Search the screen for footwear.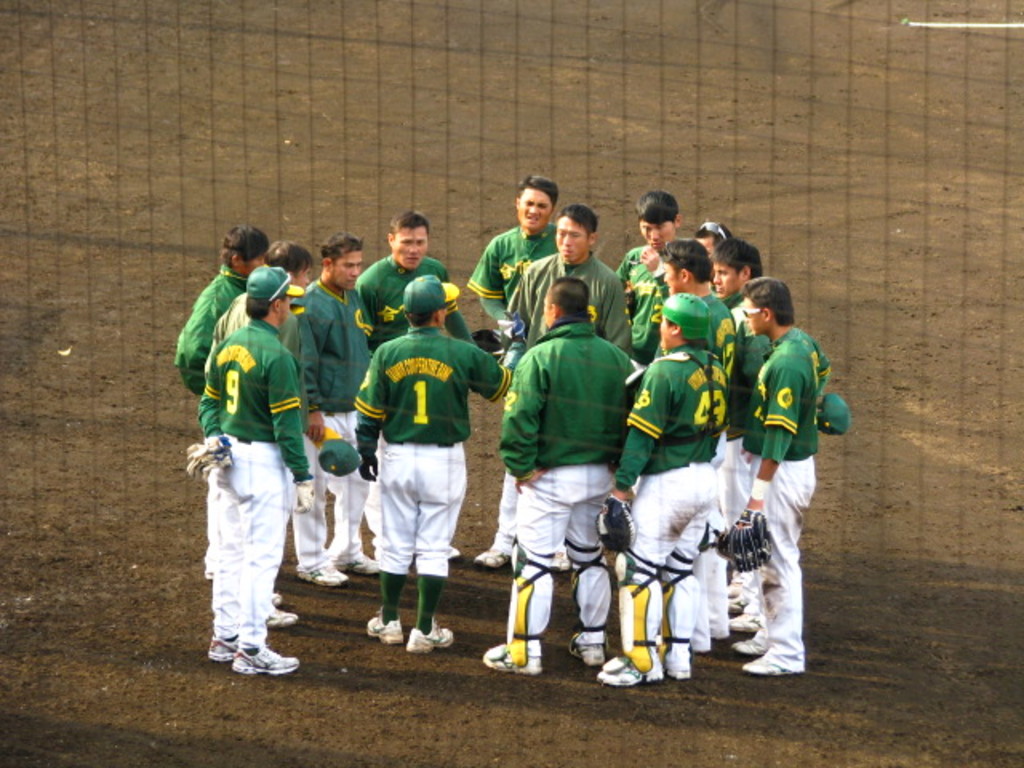
Found at [x1=726, y1=614, x2=762, y2=638].
